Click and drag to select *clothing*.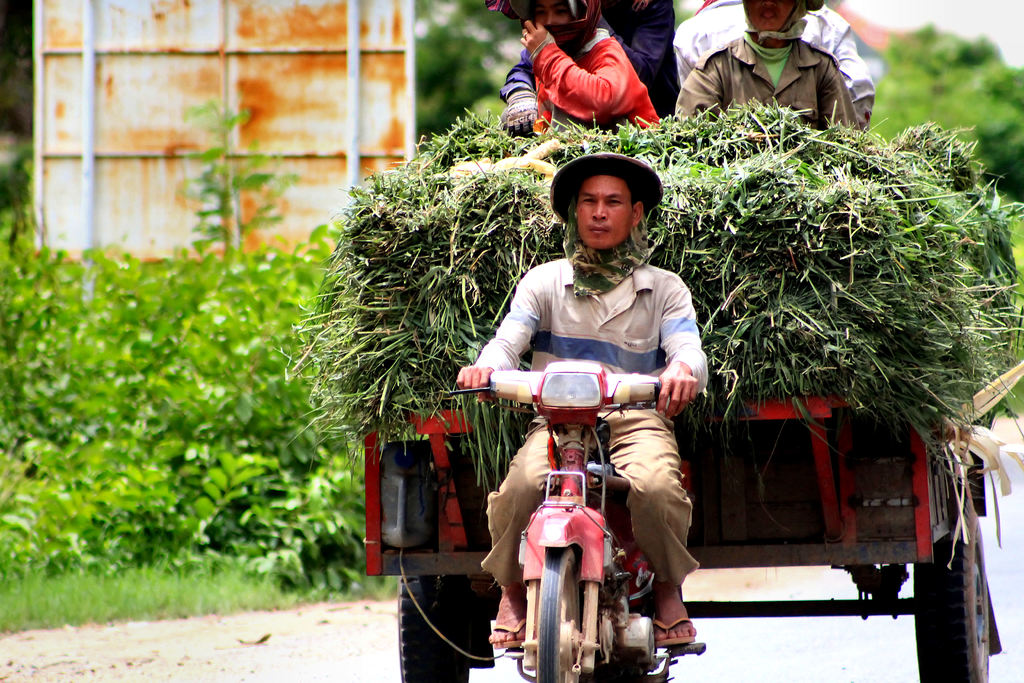
Selection: select_region(647, 26, 862, 135).
